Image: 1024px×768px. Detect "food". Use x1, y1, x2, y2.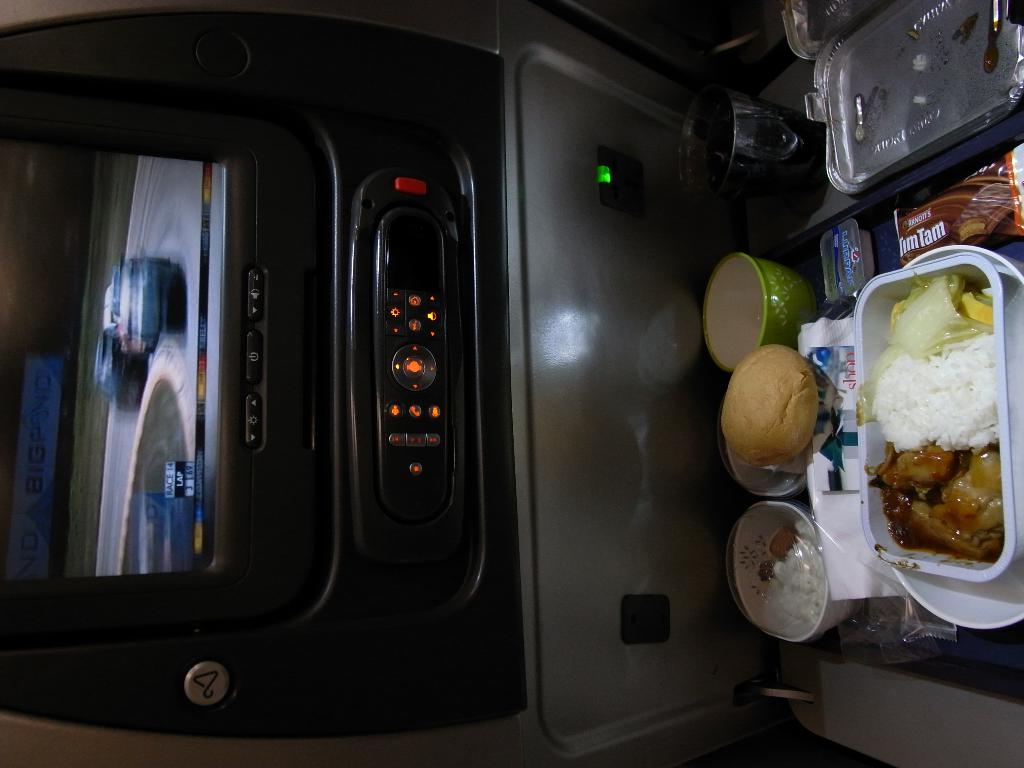
715, 346, 820, 470.
